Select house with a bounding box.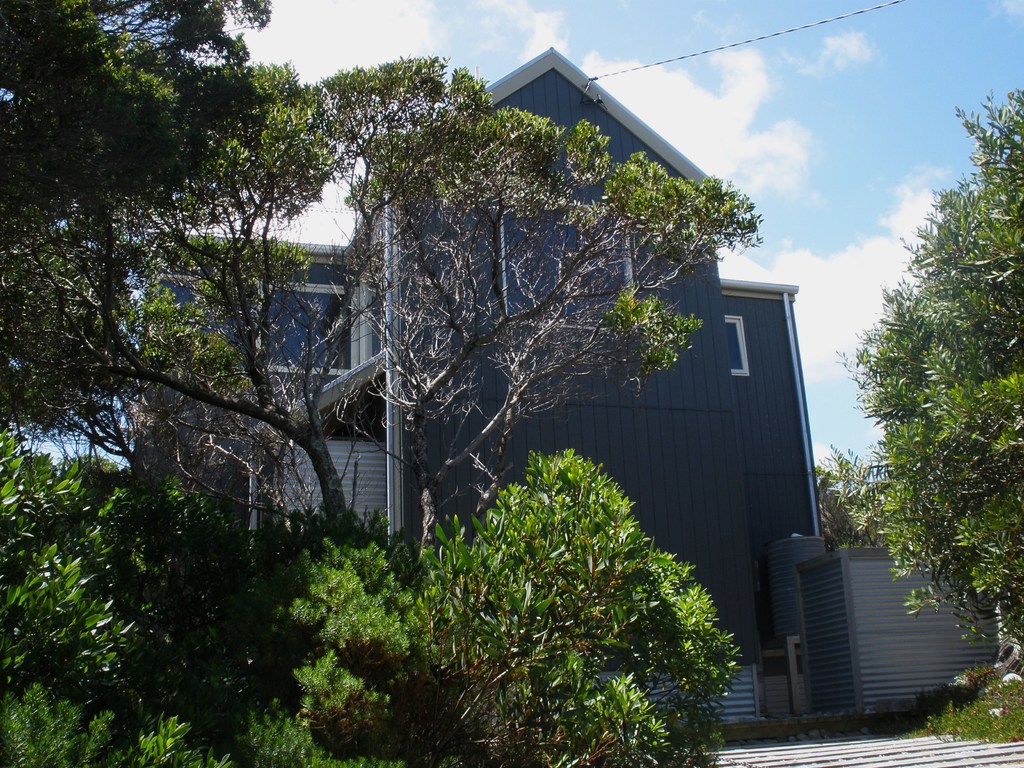
l=131, t=47, r=1001, b=749.
